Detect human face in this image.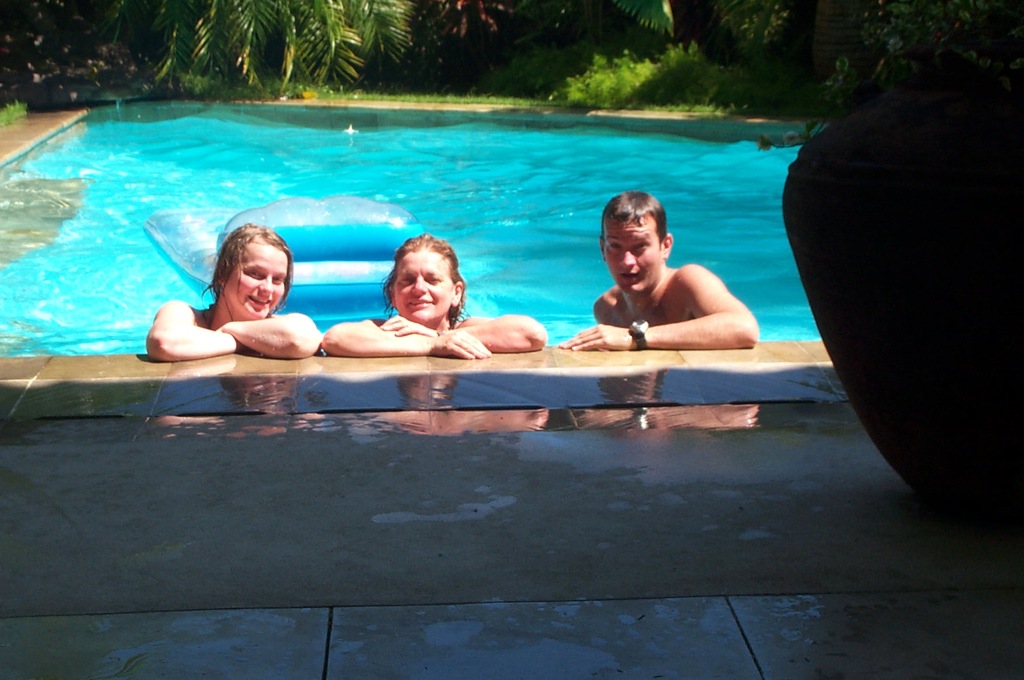
Detection: select_region(225, 240, 288, 323).
